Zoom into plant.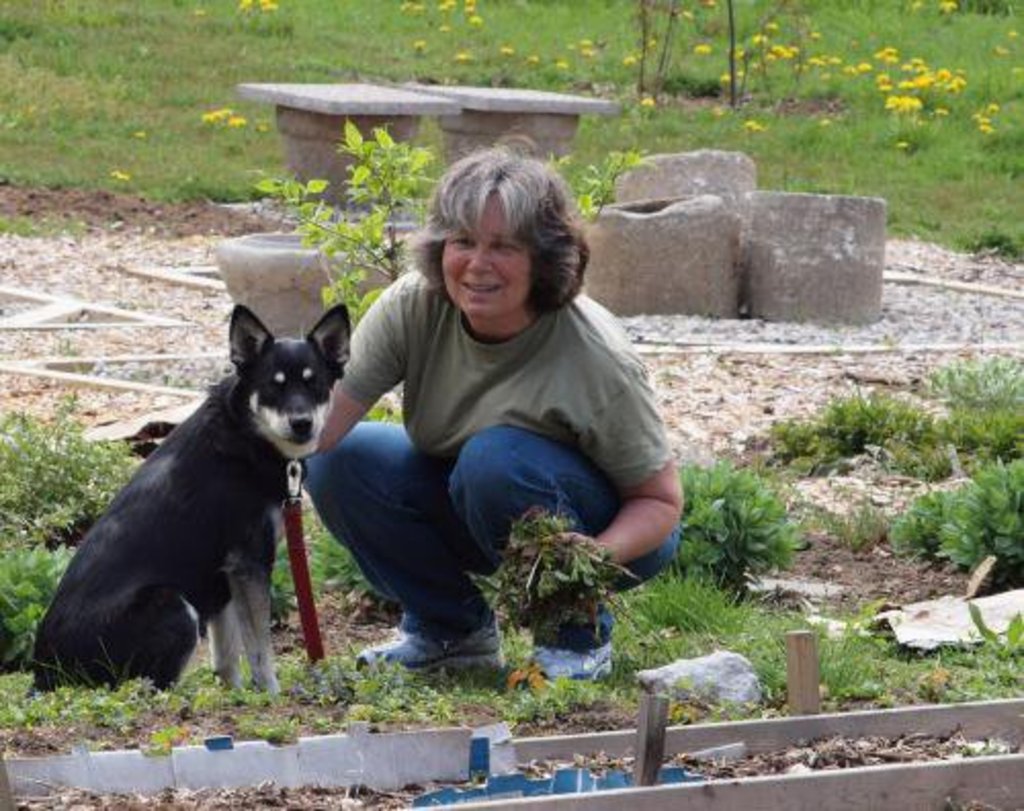
Zoom target: select_region(0, 381, 147, 567).
